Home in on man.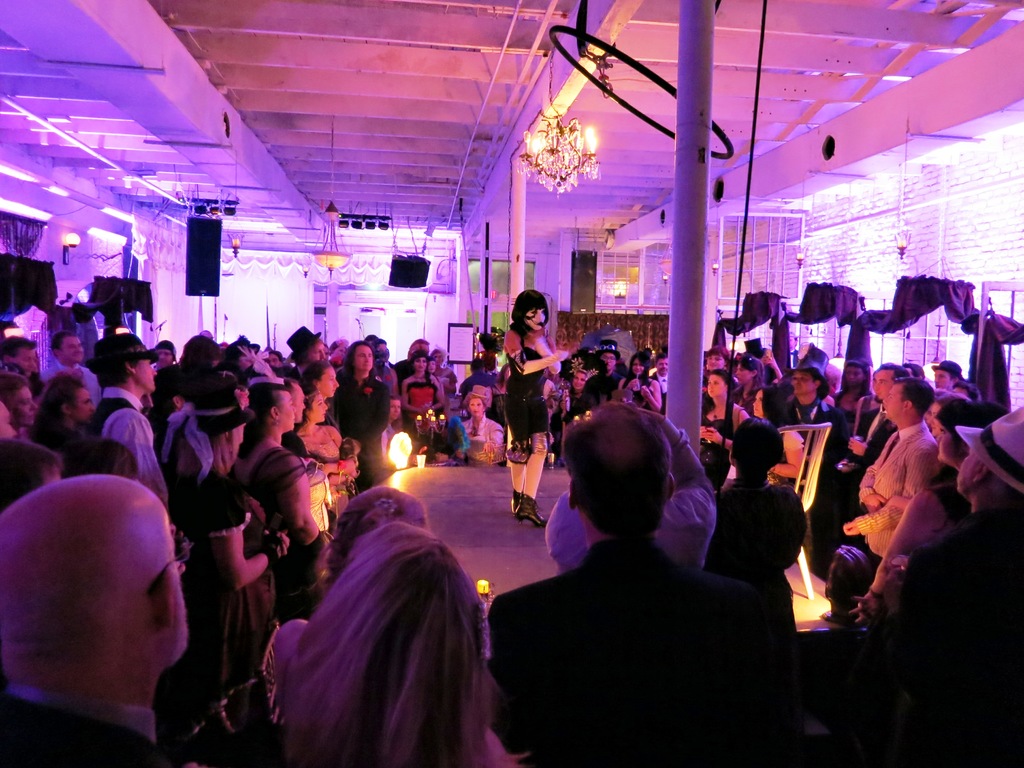
Homed in at left=85, top=335, right=173, bottom=501.
